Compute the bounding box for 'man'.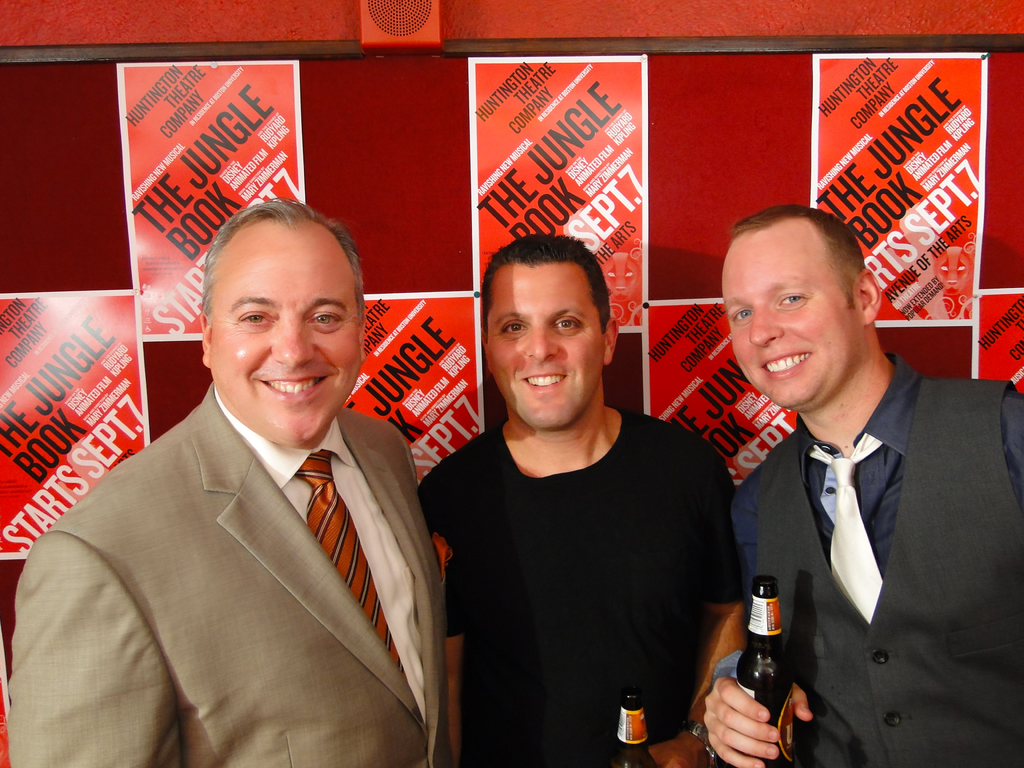
{"left": 26, "top": 179, "right": 459, "bottom": 764}.
